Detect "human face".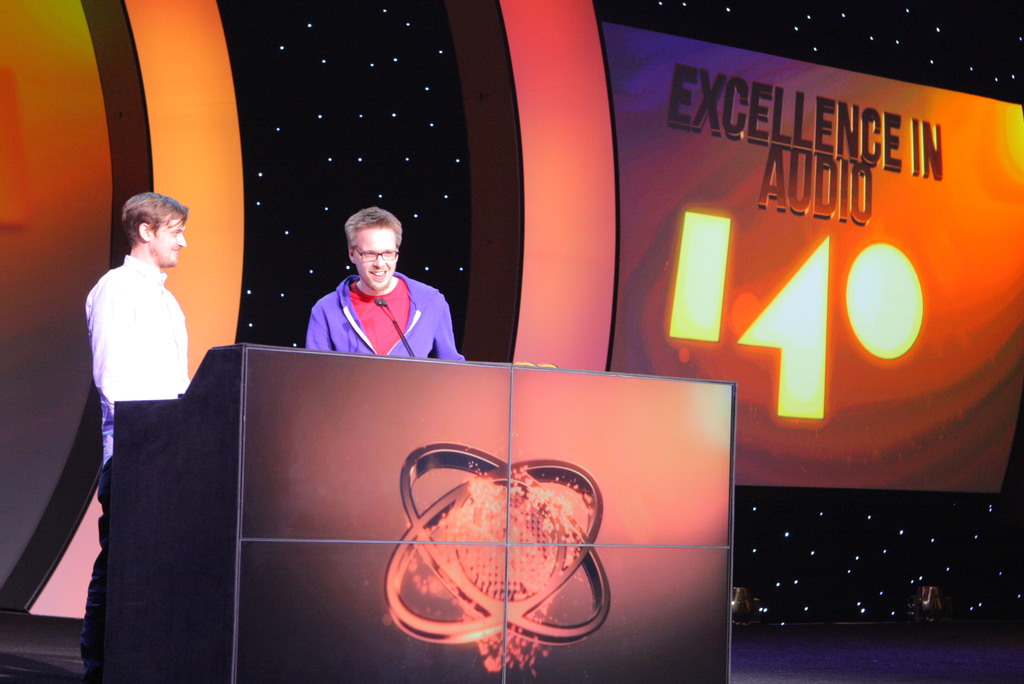
Detected at l=151, t=221, r=188, b=267.
